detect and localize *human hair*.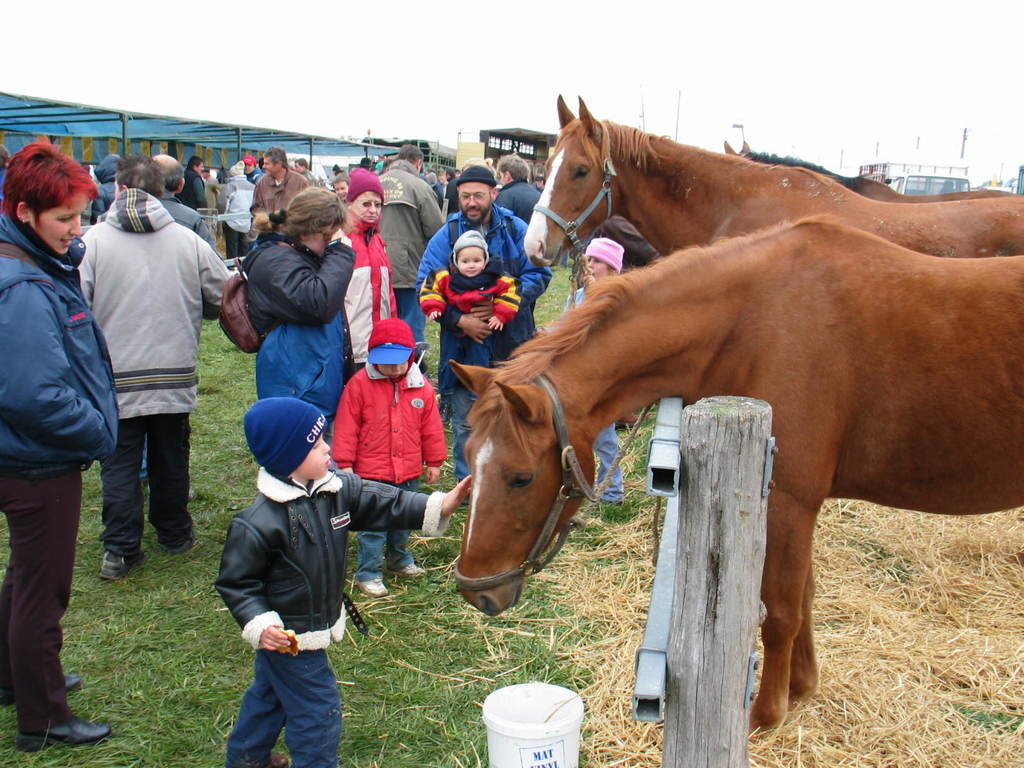
Localized at <region>163, 159, 185, 193</region>.
